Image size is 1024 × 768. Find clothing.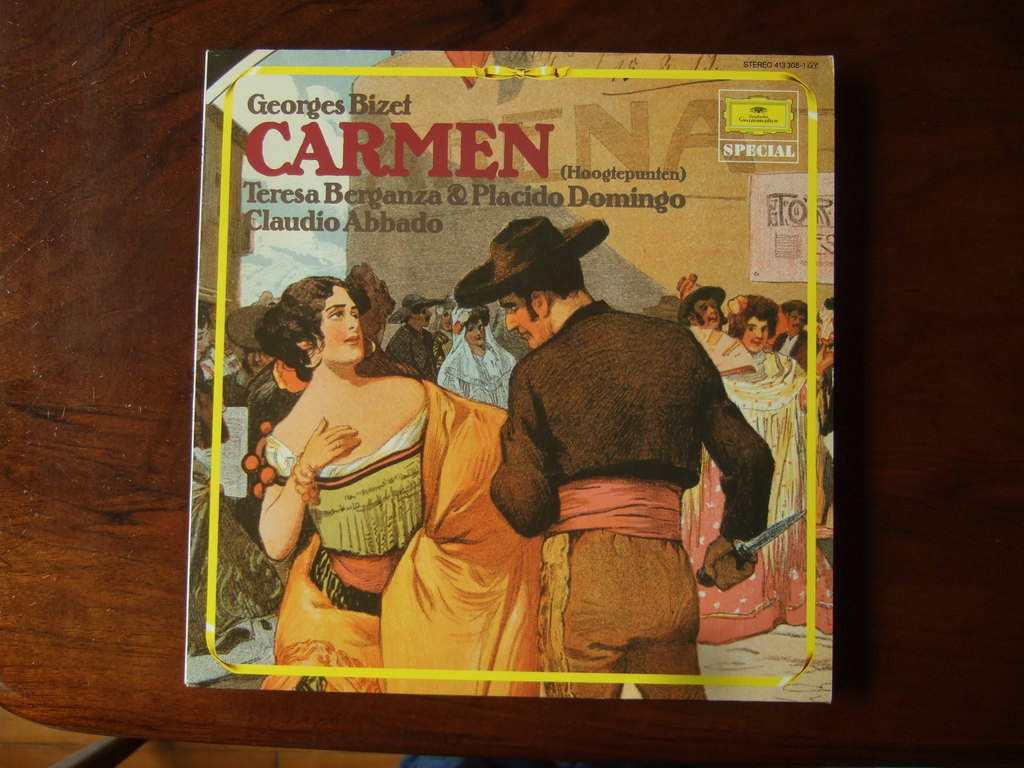
bbox(267, 384, 510, 709).
